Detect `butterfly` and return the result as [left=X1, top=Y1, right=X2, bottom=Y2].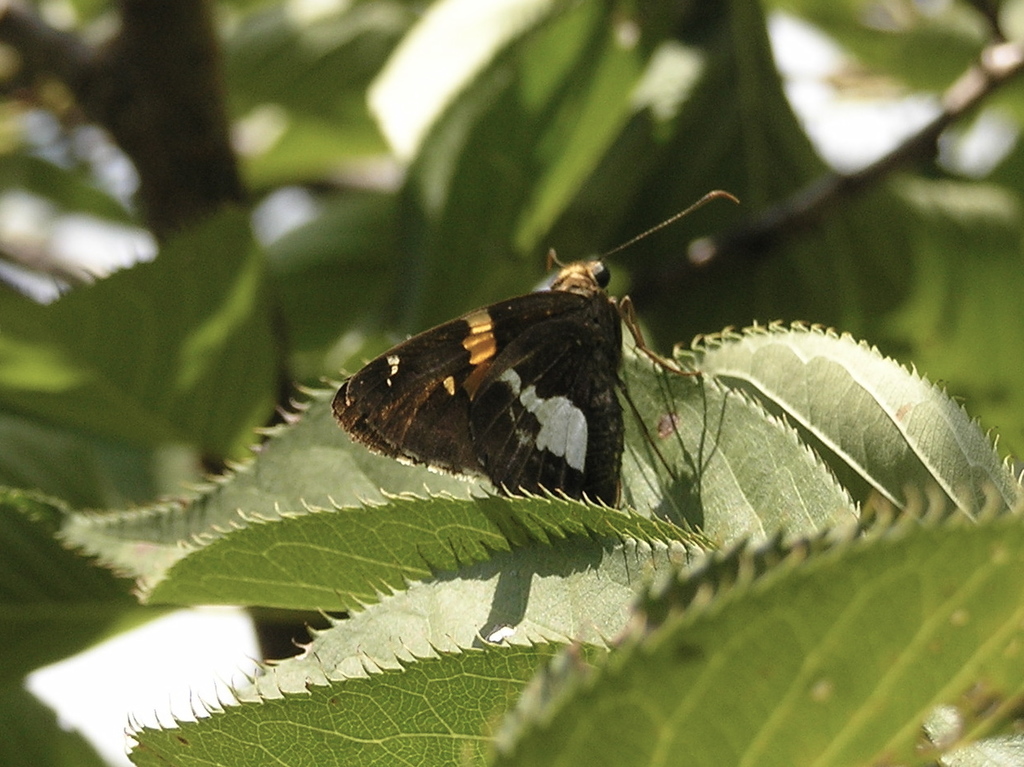
[left=330, top=190, right=734, bottom=509].
